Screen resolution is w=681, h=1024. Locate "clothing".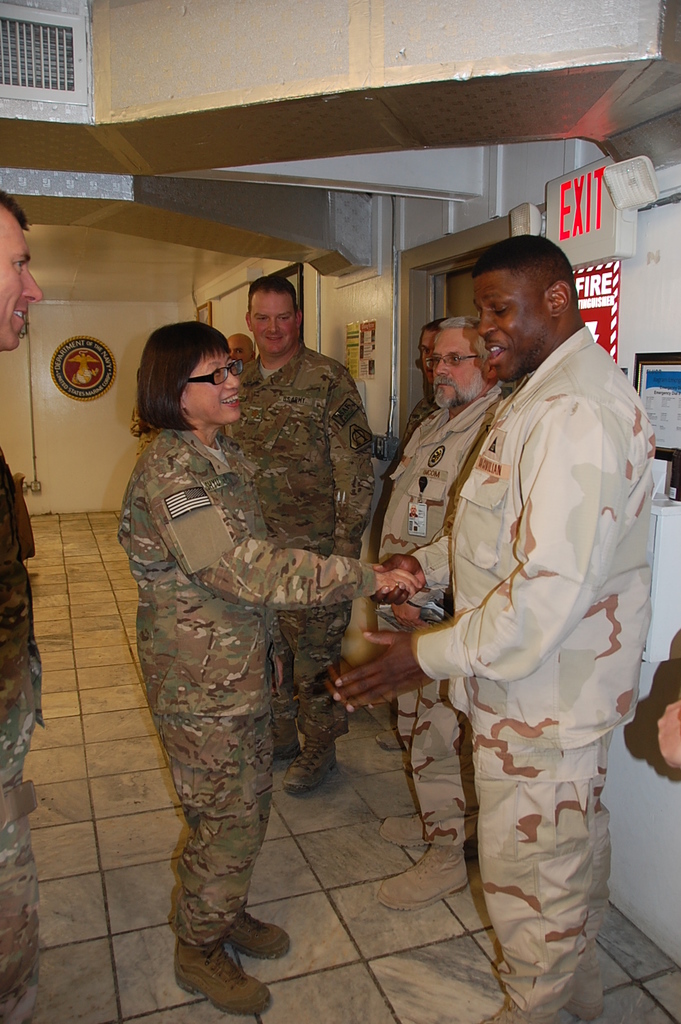
{"left": 0, "top": 451, "right": 51, "bottom": 1023}.
